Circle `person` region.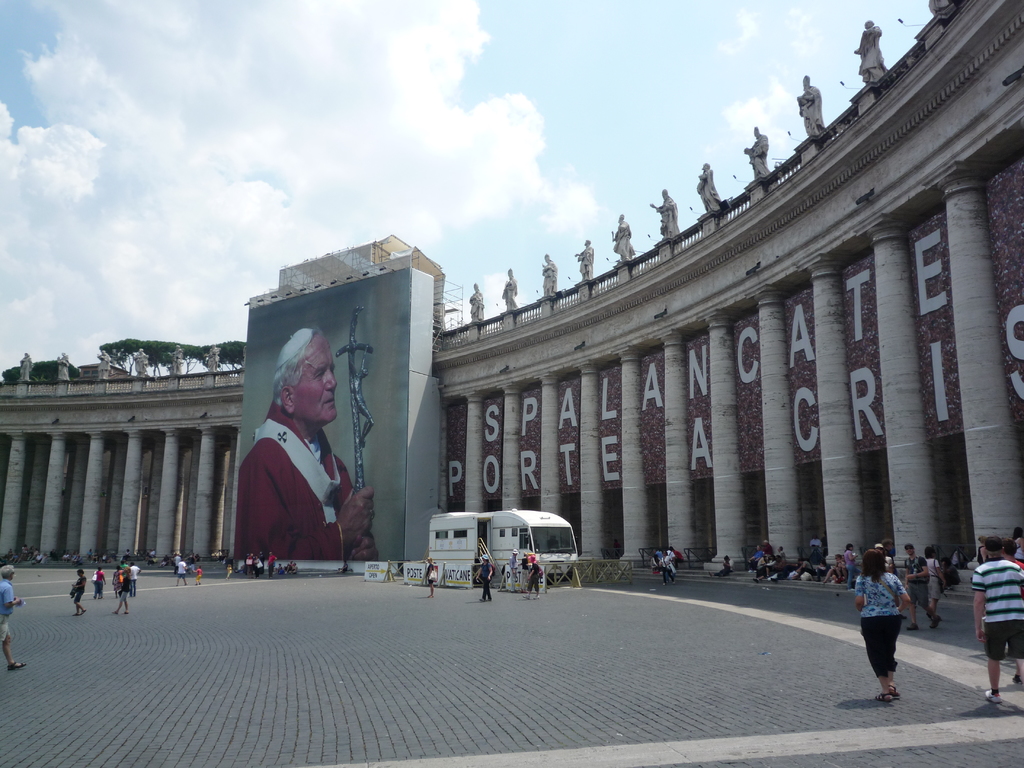
Region: {"left": 419, "top": 554, "right": 439, "bottom": 598}.
